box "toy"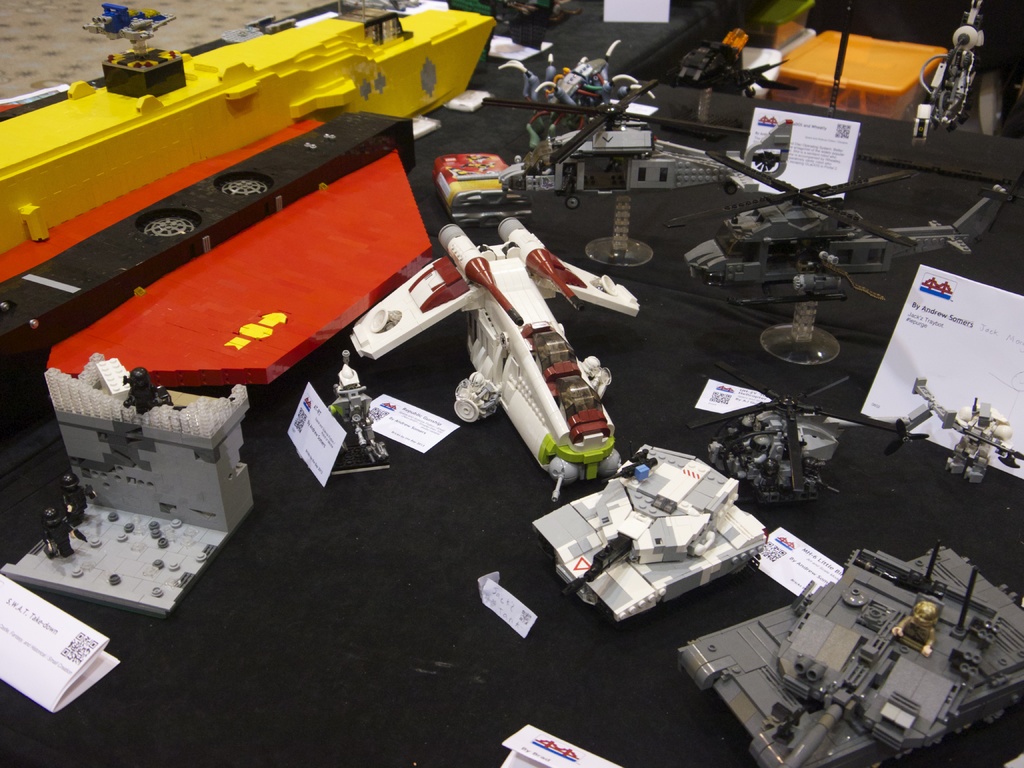
locate(49, 506, 82, 563)
